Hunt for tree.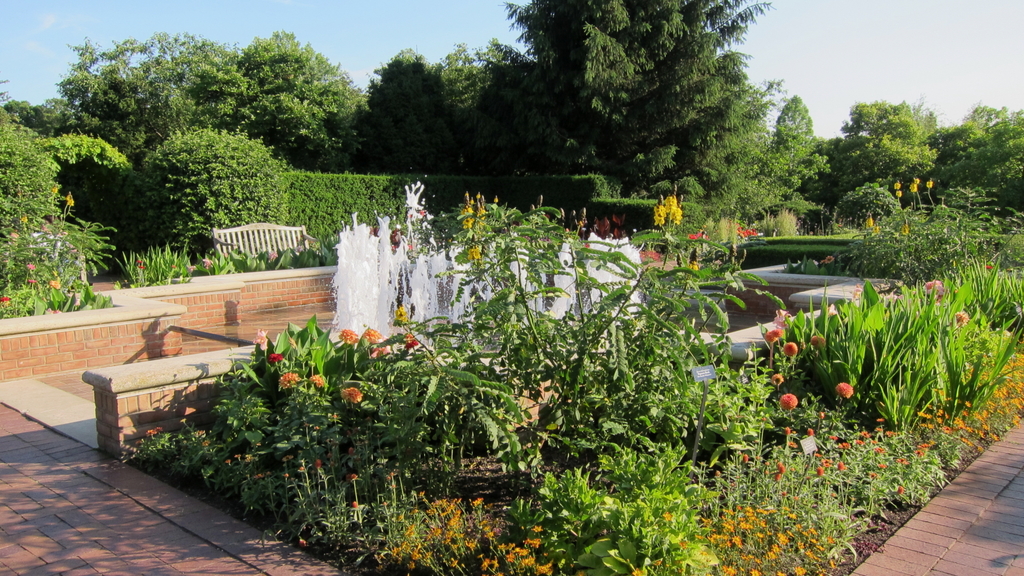
Hunted down at (426,40,556,198).
